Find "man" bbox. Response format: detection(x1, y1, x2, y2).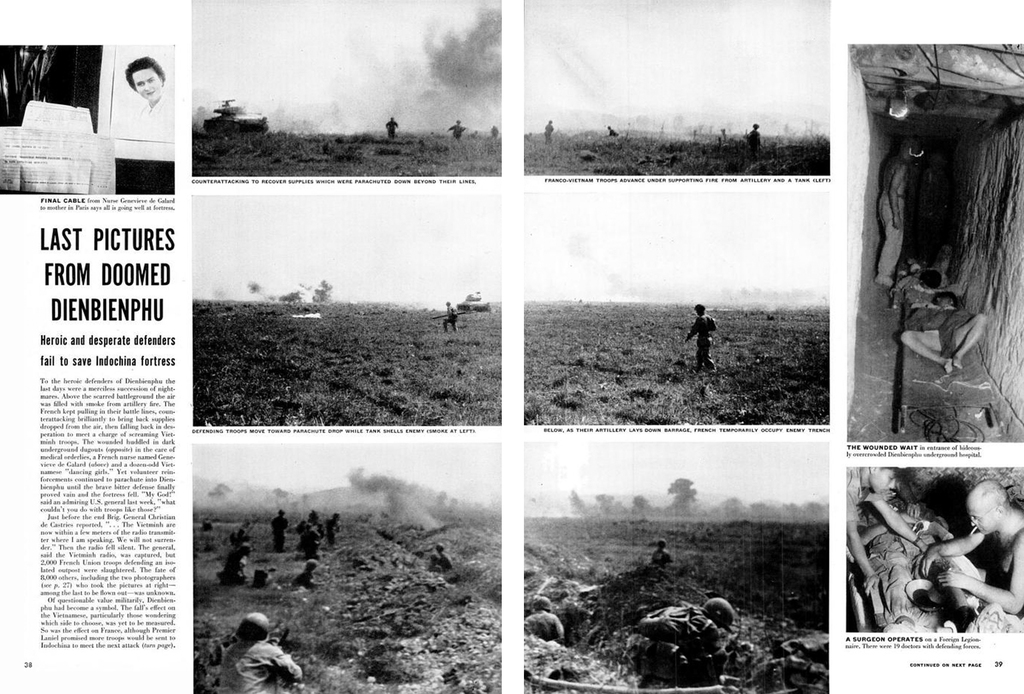
detection(880, 138, 924, 287).
